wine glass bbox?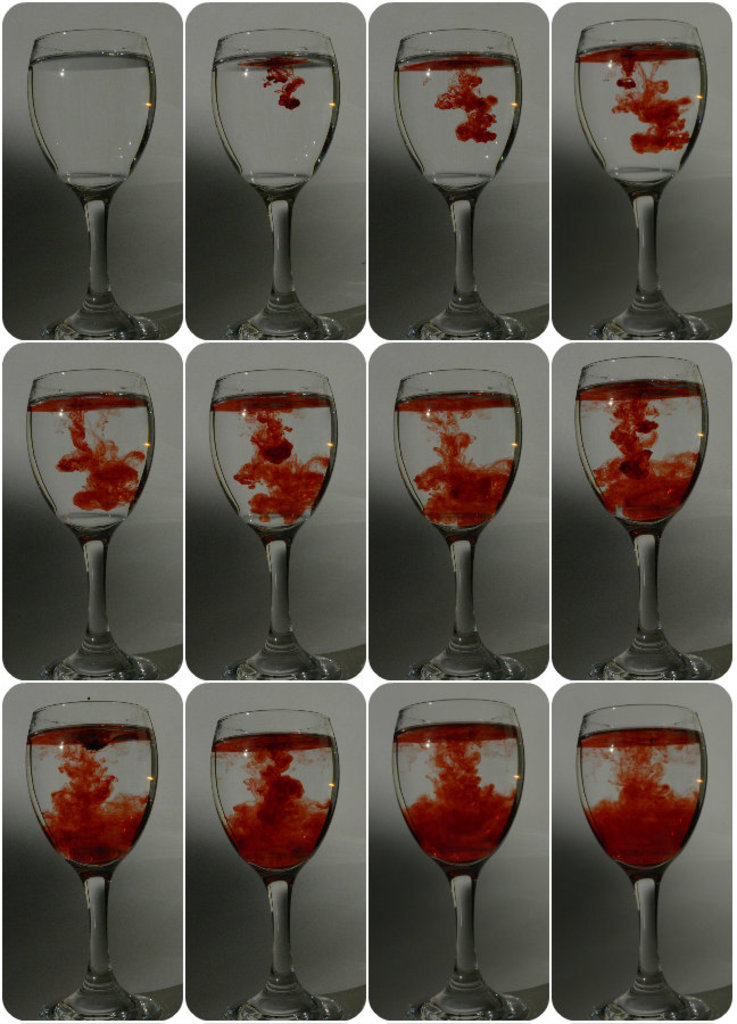
{"left": 30, "top": 31, "right": 159, "bottom": 342}
